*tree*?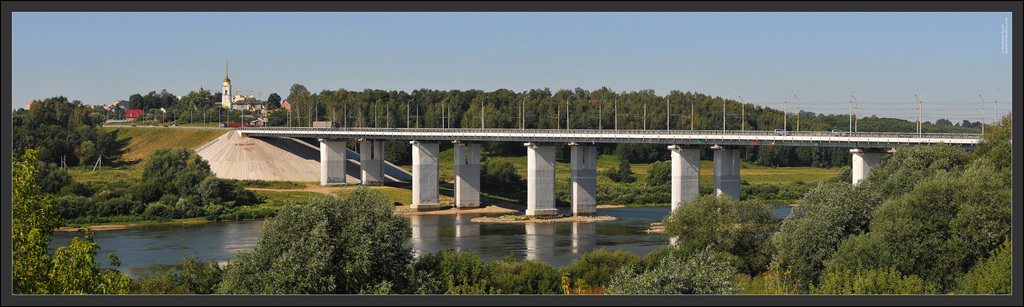
left=291, top=79, right=813, bottom=132
